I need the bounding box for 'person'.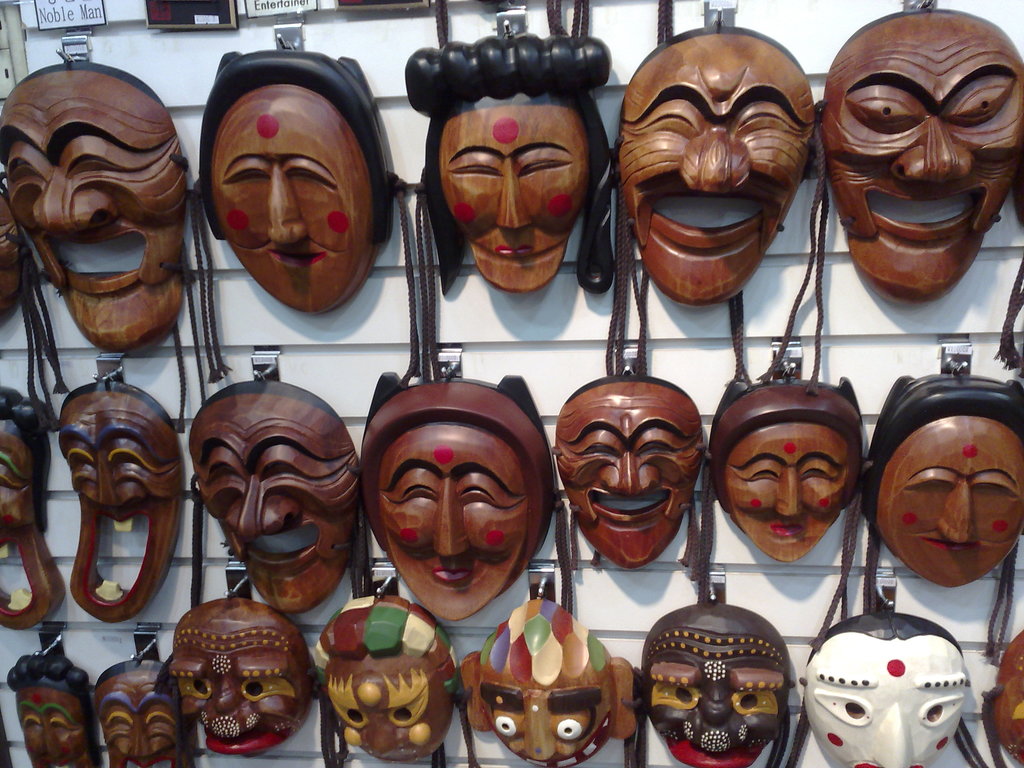
Here it is: bbox=(608, 23, 812, 306).
